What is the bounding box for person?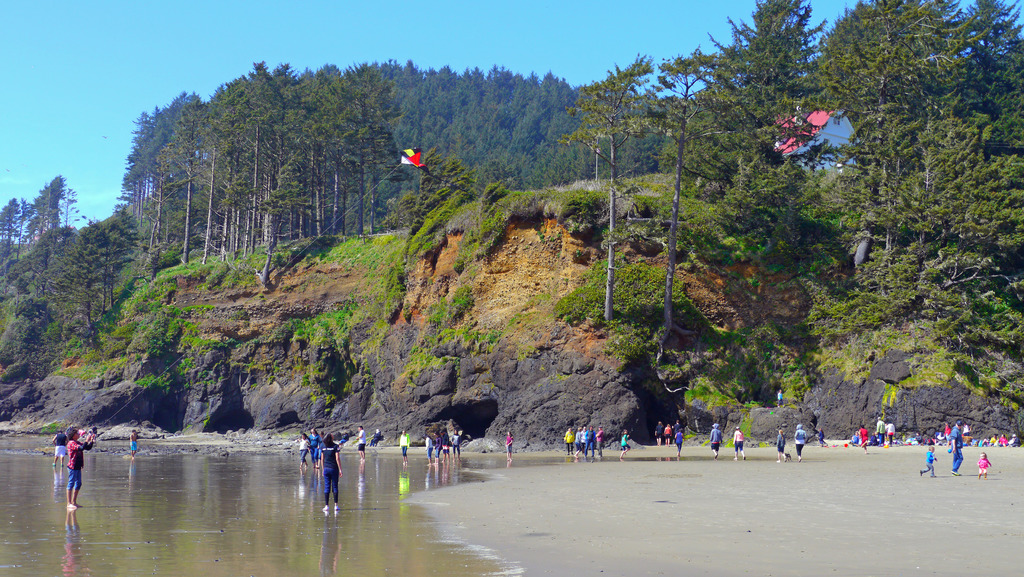
919/446/937/476.
